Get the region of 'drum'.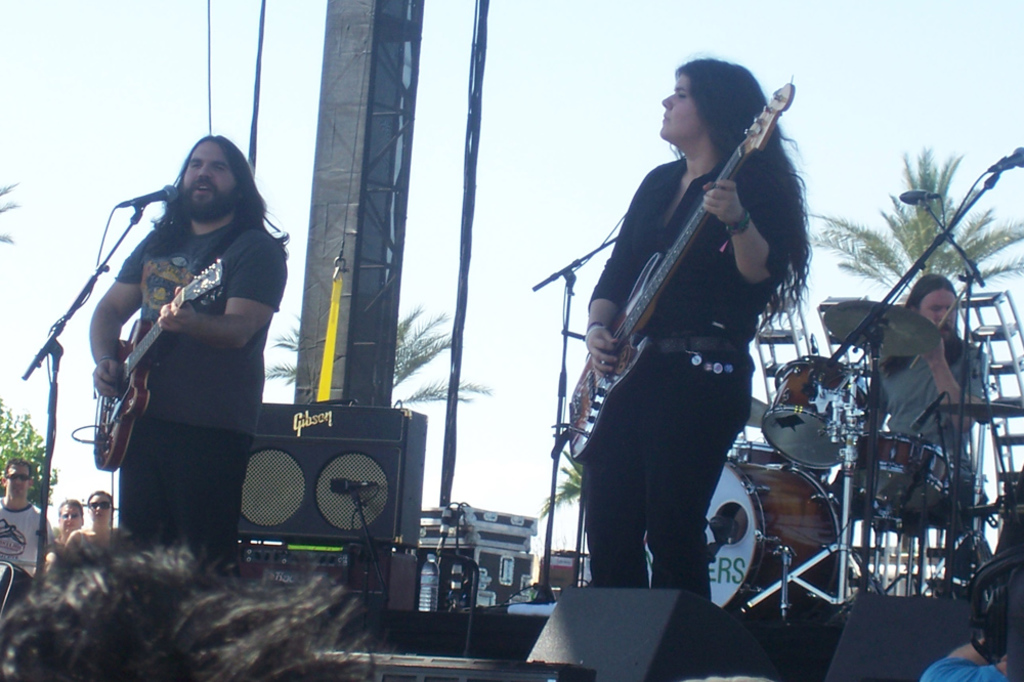
(x1=732, y1=437, x2=781, y2=470).
